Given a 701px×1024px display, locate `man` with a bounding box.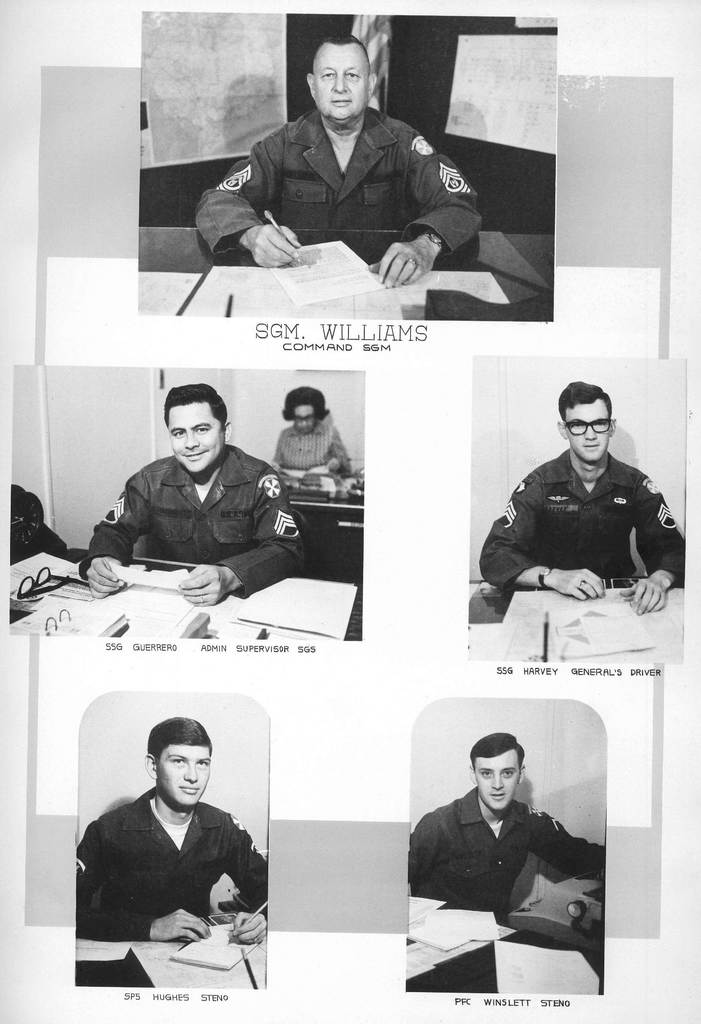
Located: locate(405, 732, 593, 944).
